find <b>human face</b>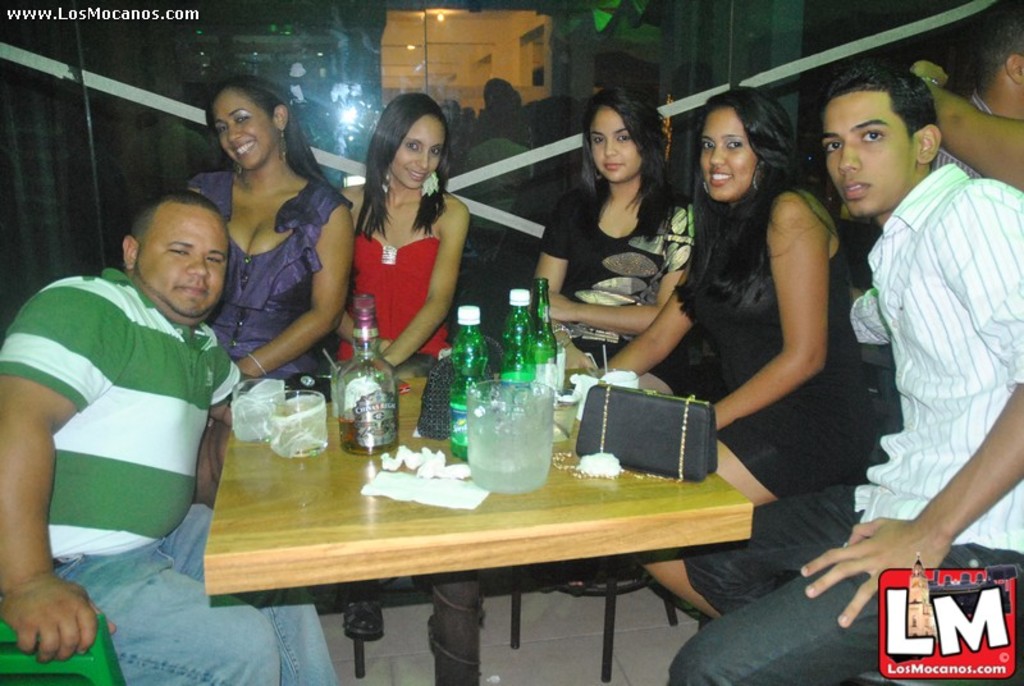
select_region(394, 114, 447, 187)
